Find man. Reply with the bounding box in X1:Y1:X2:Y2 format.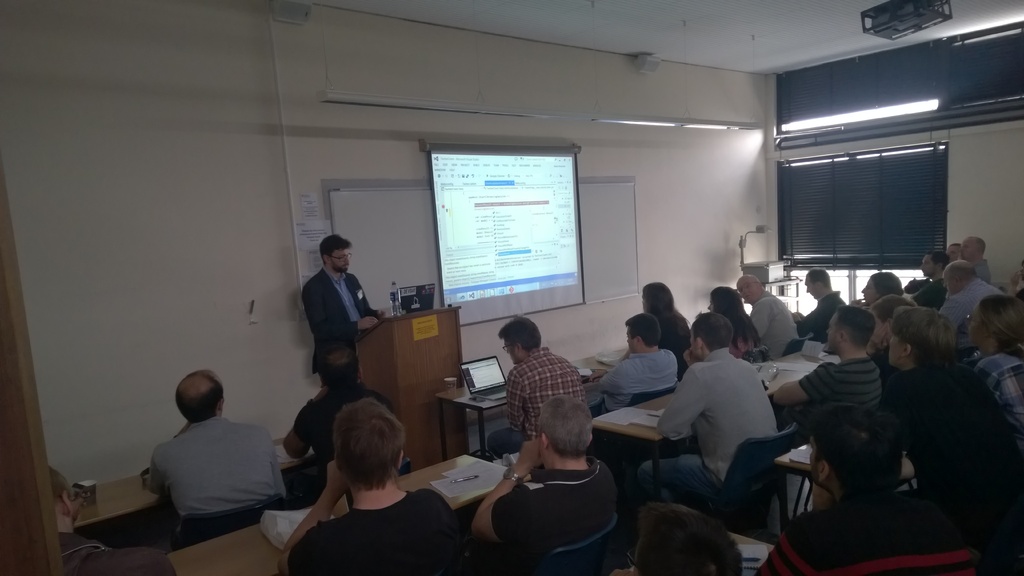
468:399:617:575.
